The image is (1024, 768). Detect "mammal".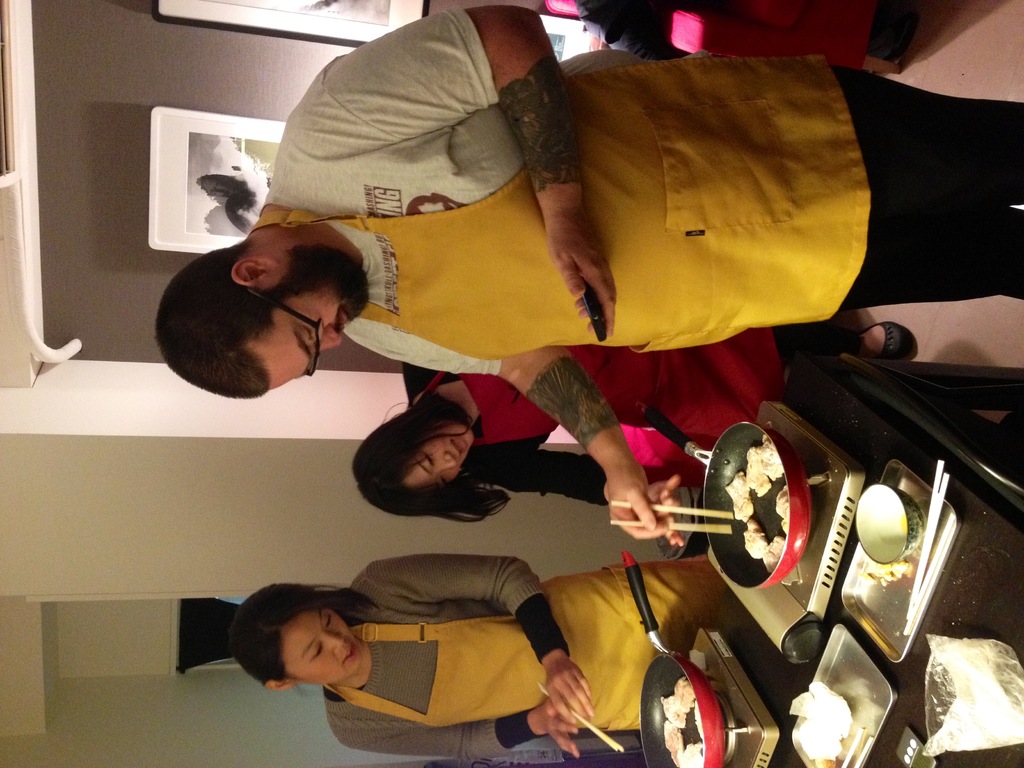
Detection: <bbox>223, 536, 666, 733</bbox>.
